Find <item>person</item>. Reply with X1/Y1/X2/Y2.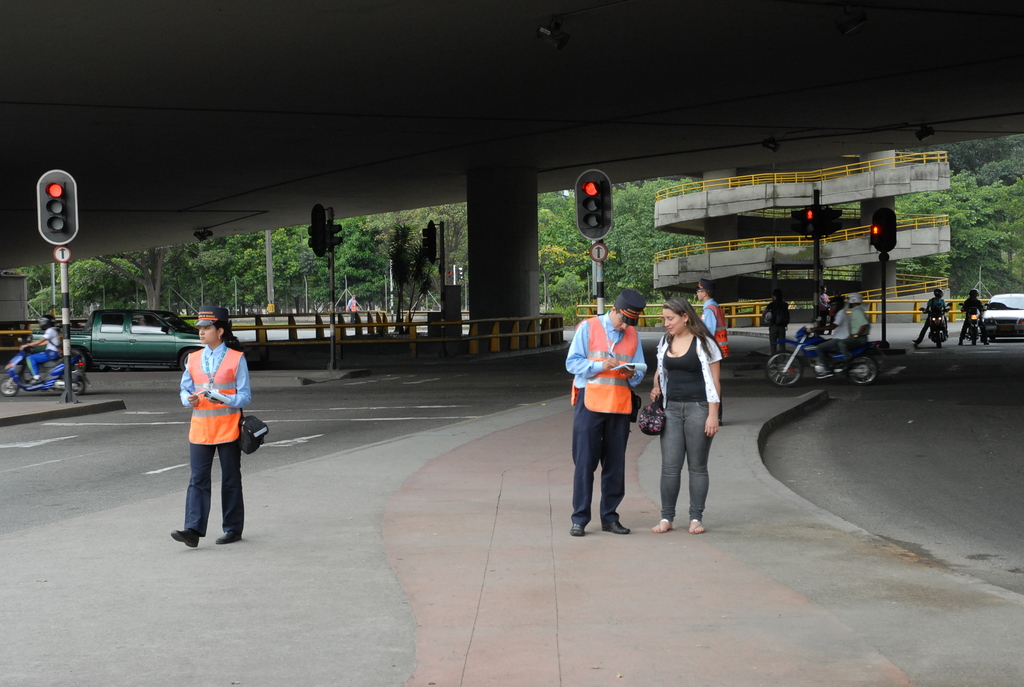
967/290/982/331.
